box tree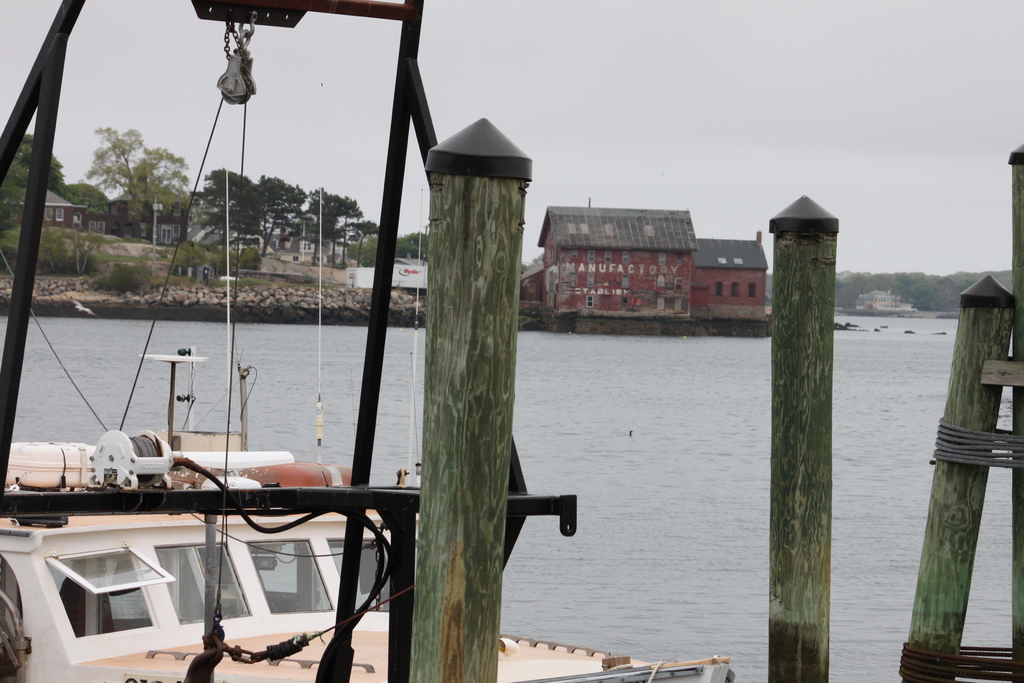
(x1=63, y1=174, x2=105, y2=211)
